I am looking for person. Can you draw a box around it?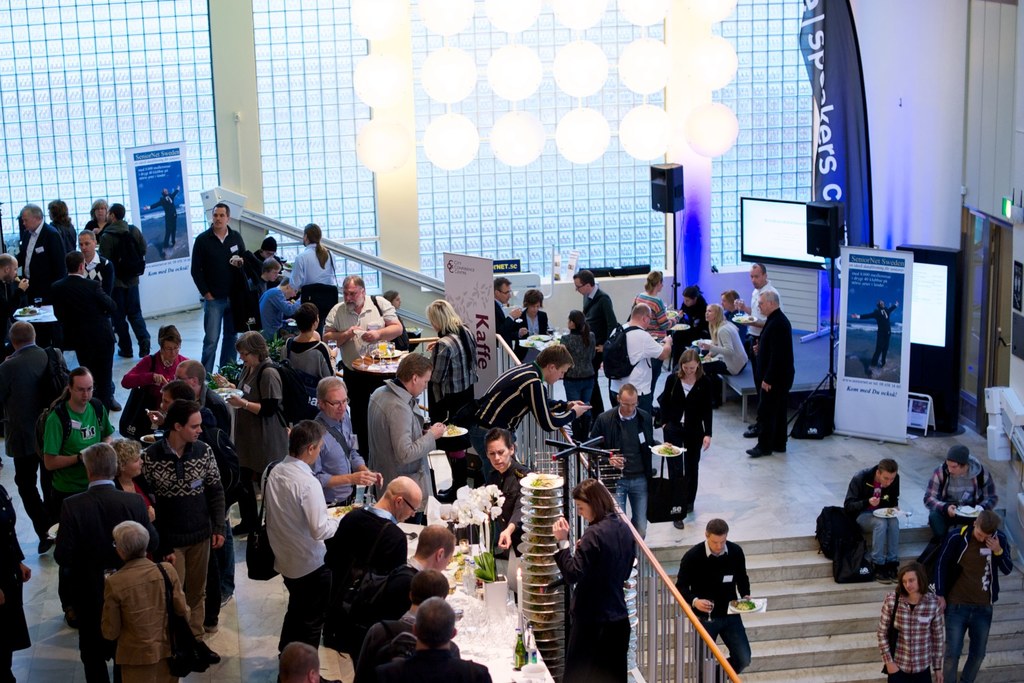
Sure, the bounding box is pyautogui.locateOnScreen(570, 262, 619, 370).
